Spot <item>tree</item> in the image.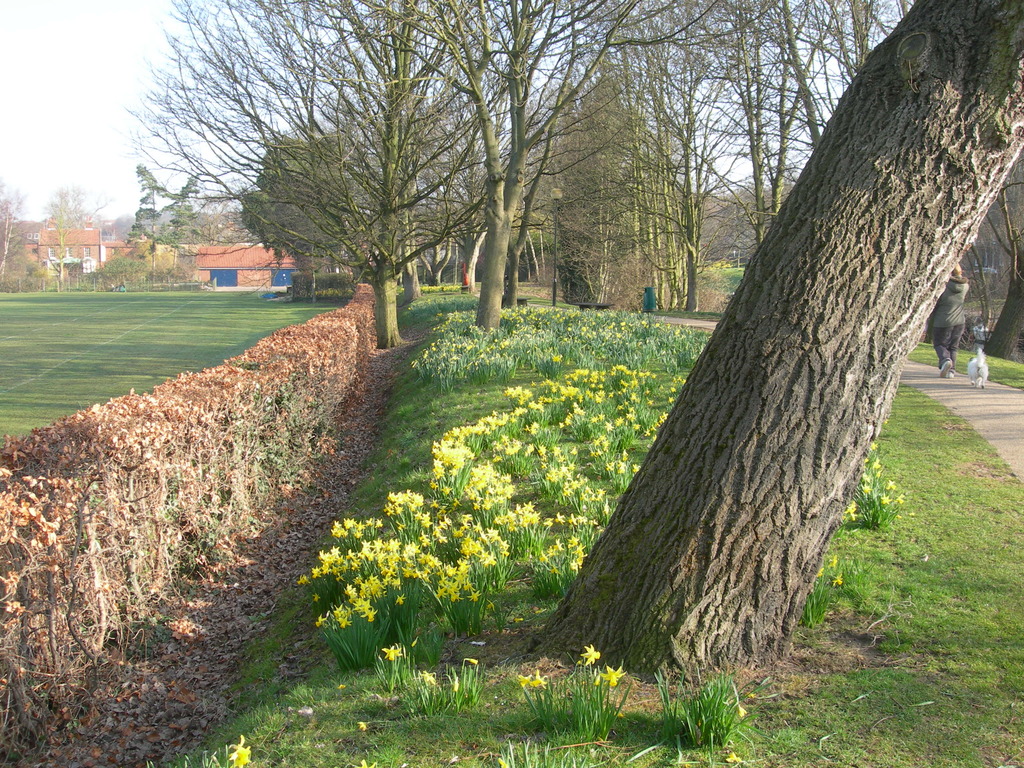
<item>tree</item> found at left=444, top=106, right=489, bottom=295.
